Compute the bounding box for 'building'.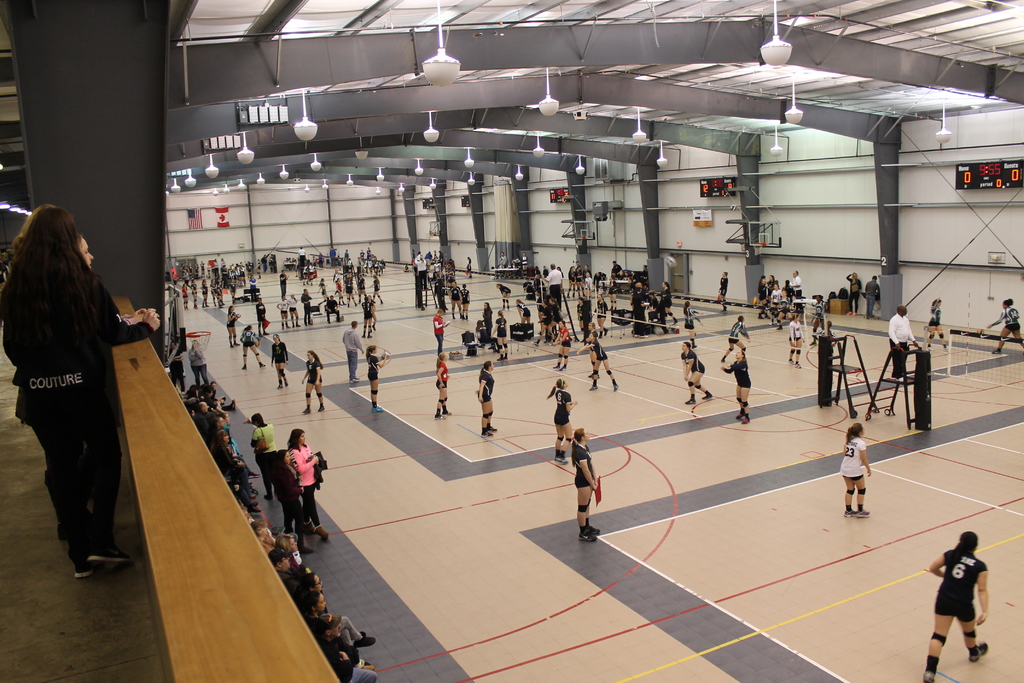
0,0,1023,682.
